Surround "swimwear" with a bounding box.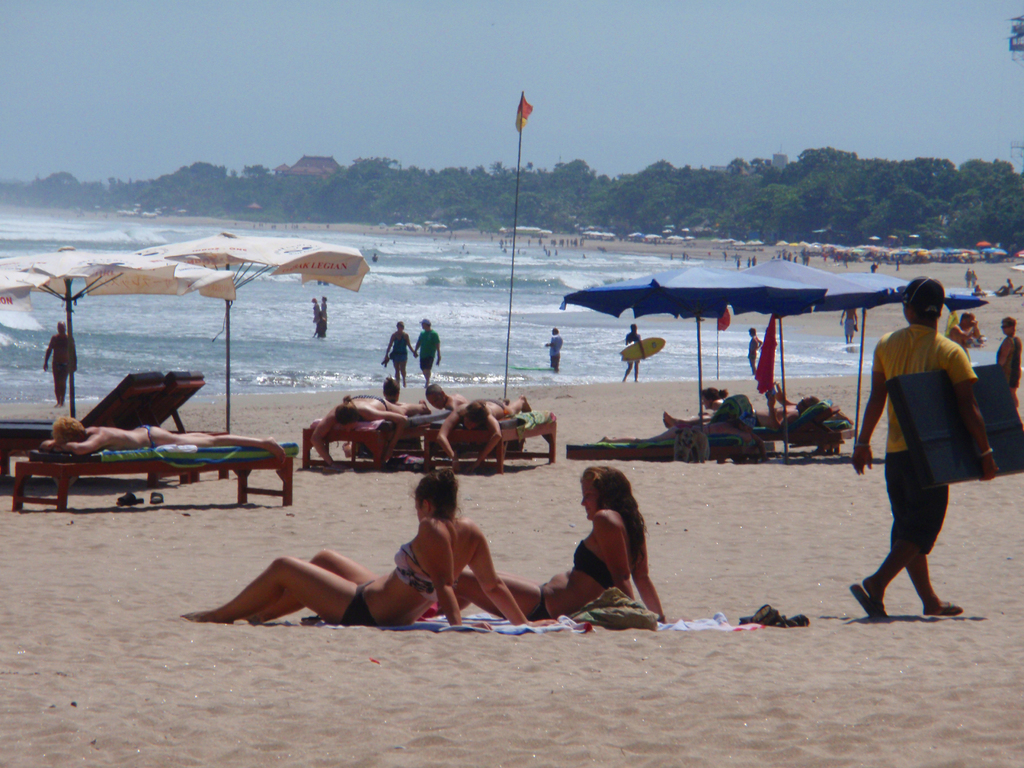
select_region(389, 529, 428, 598).
